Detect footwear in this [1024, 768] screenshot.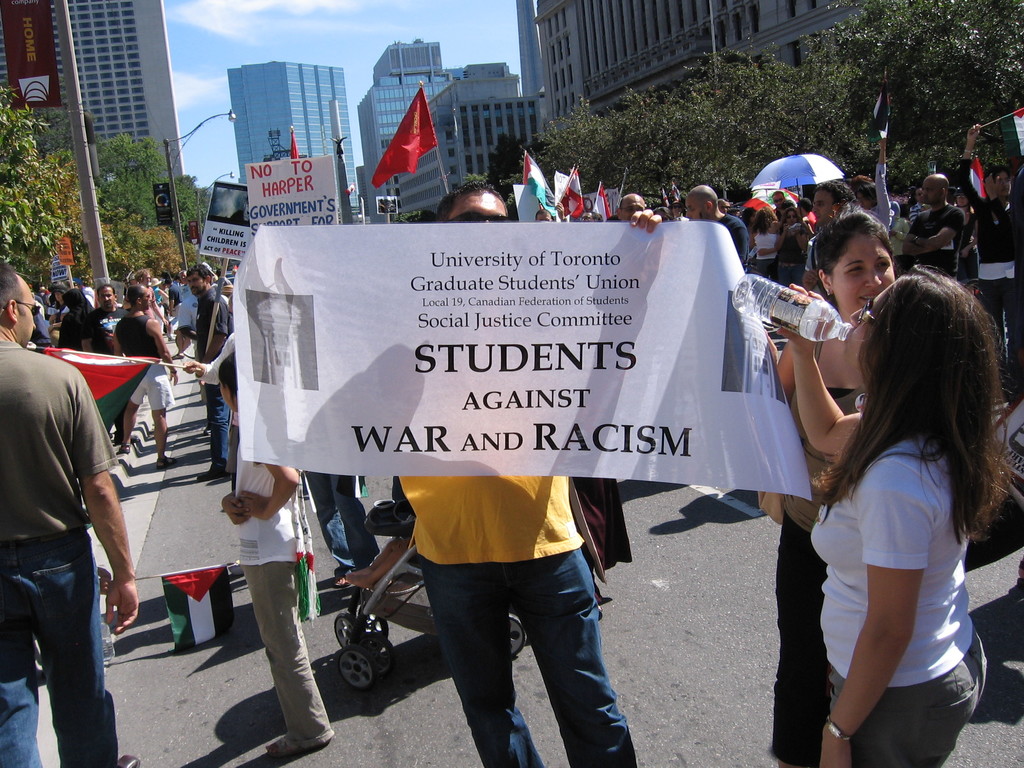
Detection: x1=156 y1=455 x2=179 y2=468.
